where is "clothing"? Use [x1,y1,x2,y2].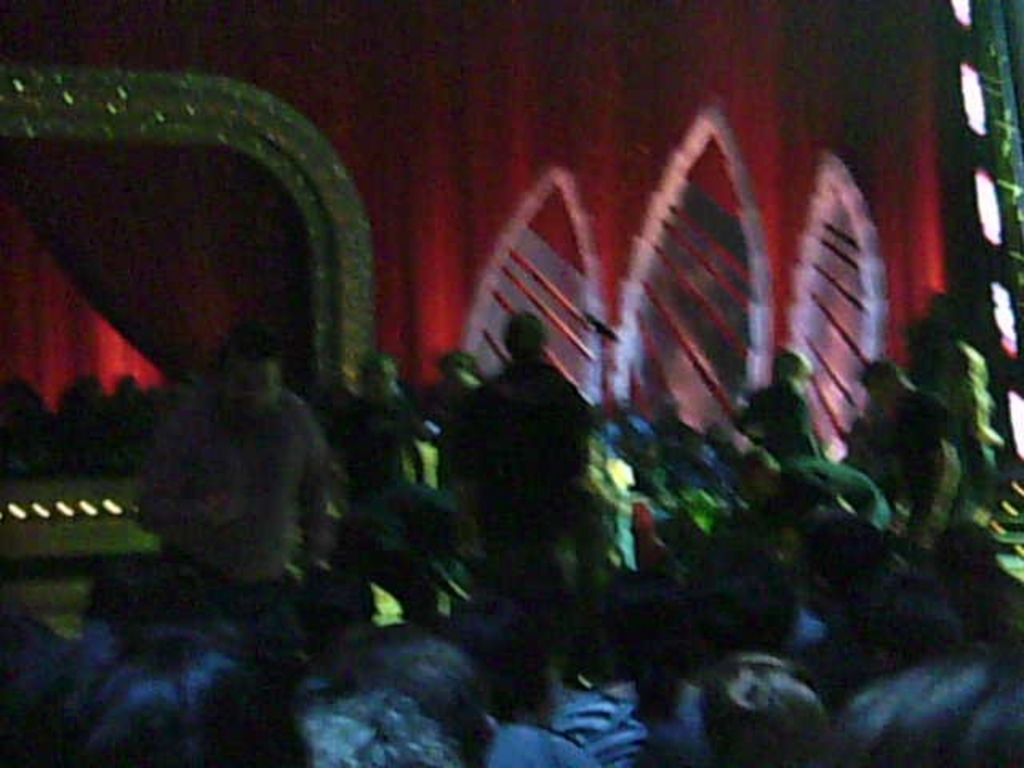
[448,355,619,594].
